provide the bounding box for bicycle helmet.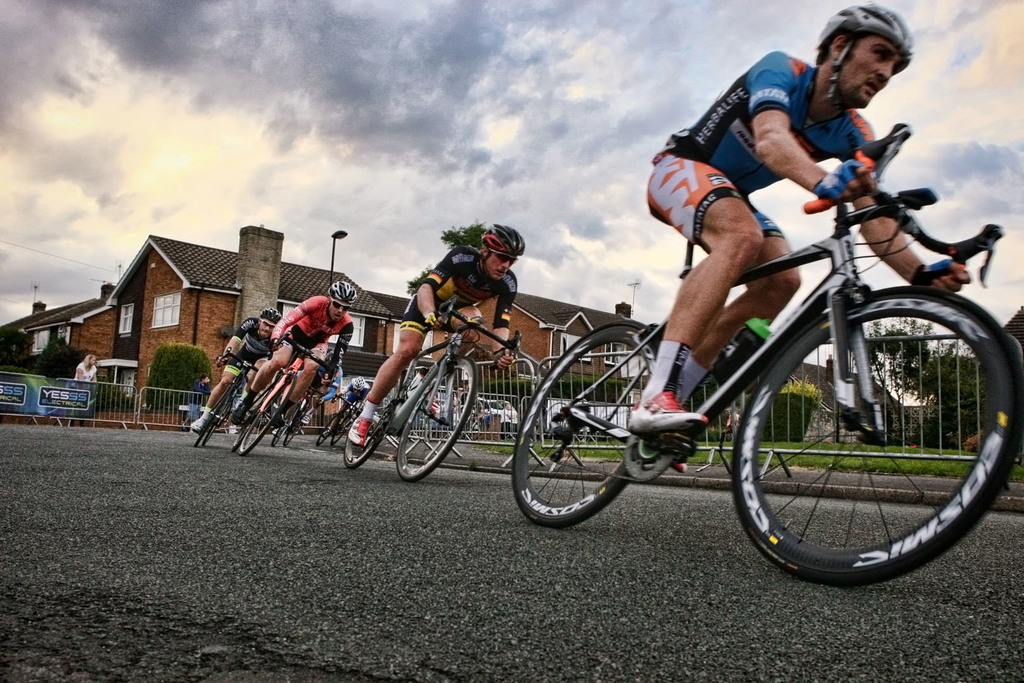
detection(329, 284, 358, 300).
